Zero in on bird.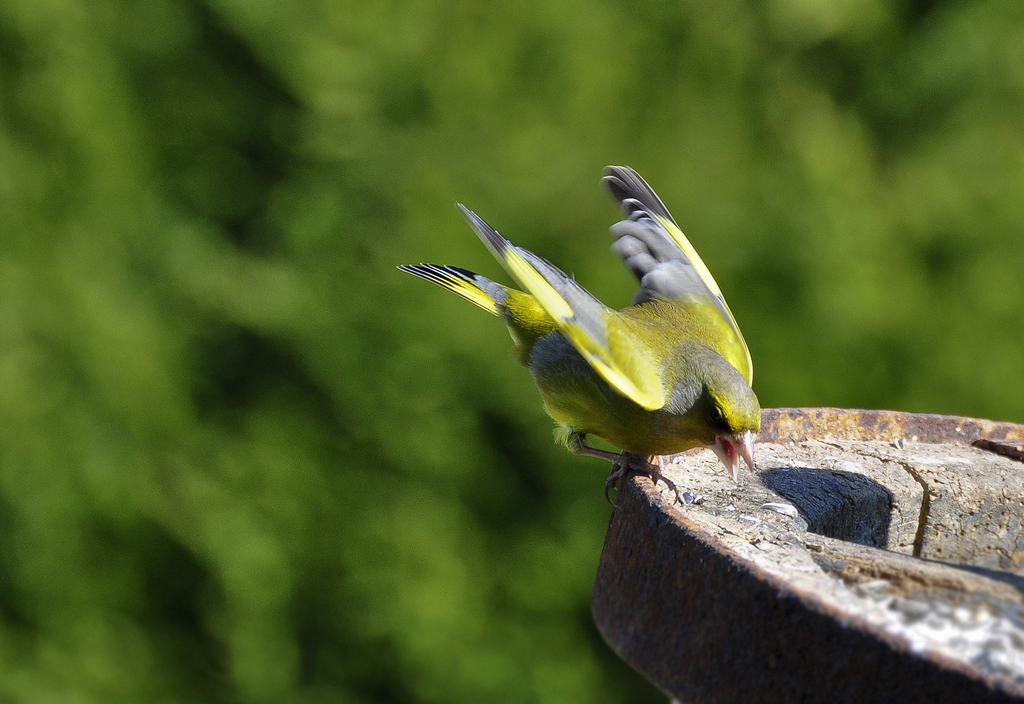
Zeroed in: box(408, 165, 758, 503).
